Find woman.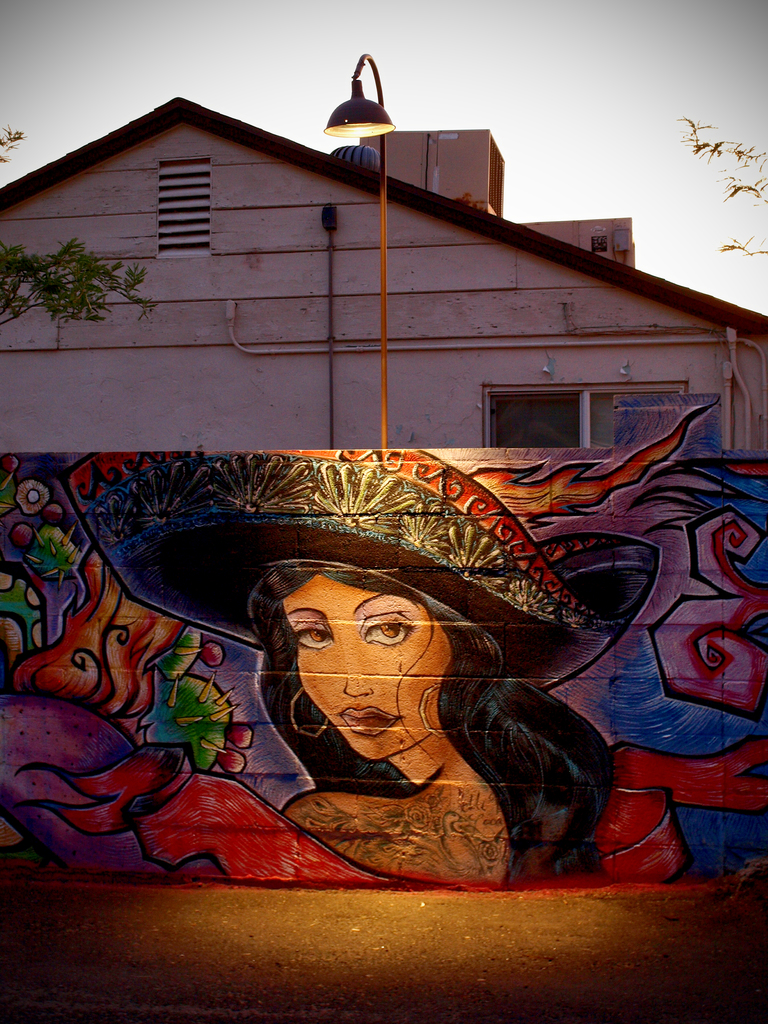
l=127, t=508, r=666, b=861.
